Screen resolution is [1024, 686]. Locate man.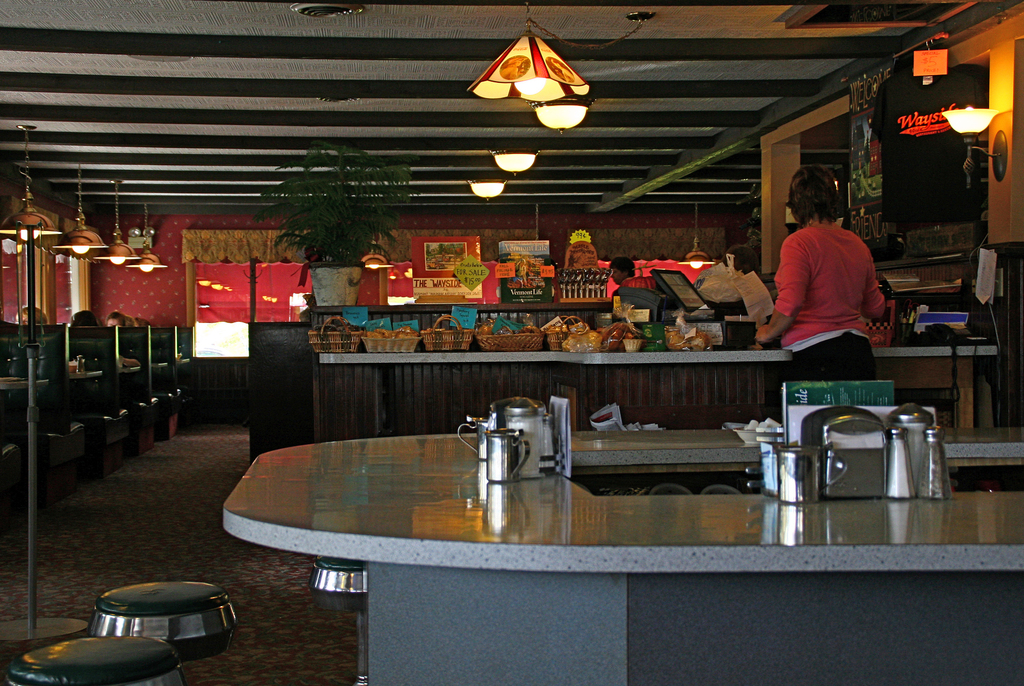
<box>611,257,645,294</box>.
